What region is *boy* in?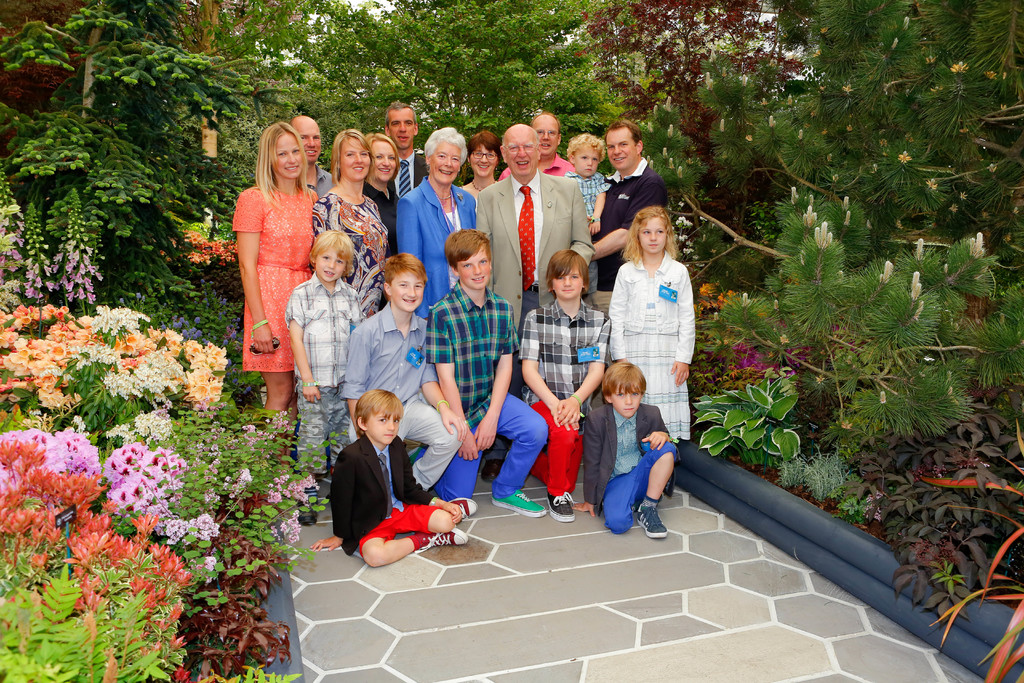
(284, 220, 369, 486).
